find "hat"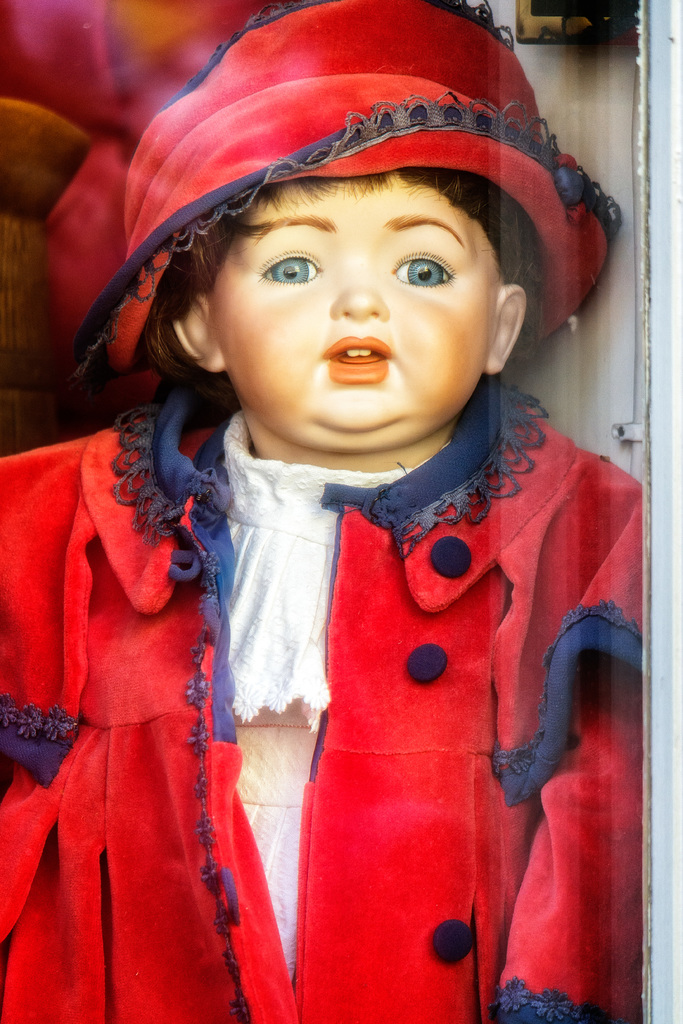
81,0,628,386
